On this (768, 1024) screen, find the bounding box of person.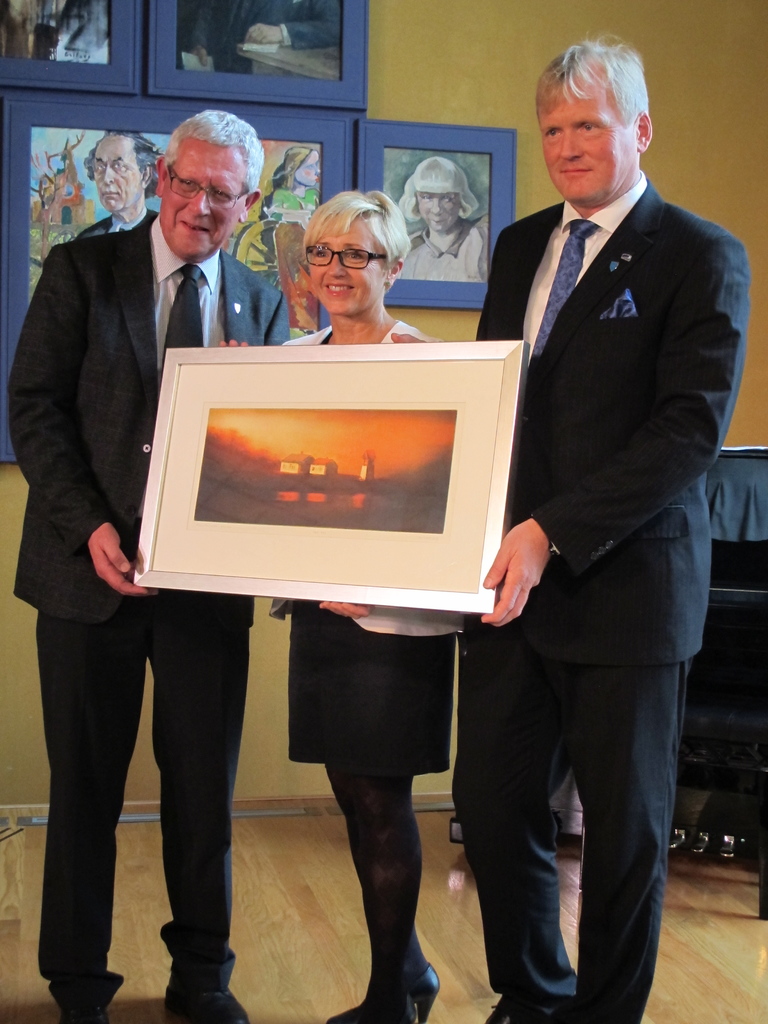
Bounding box: box=[58, 167, 79, 234].
